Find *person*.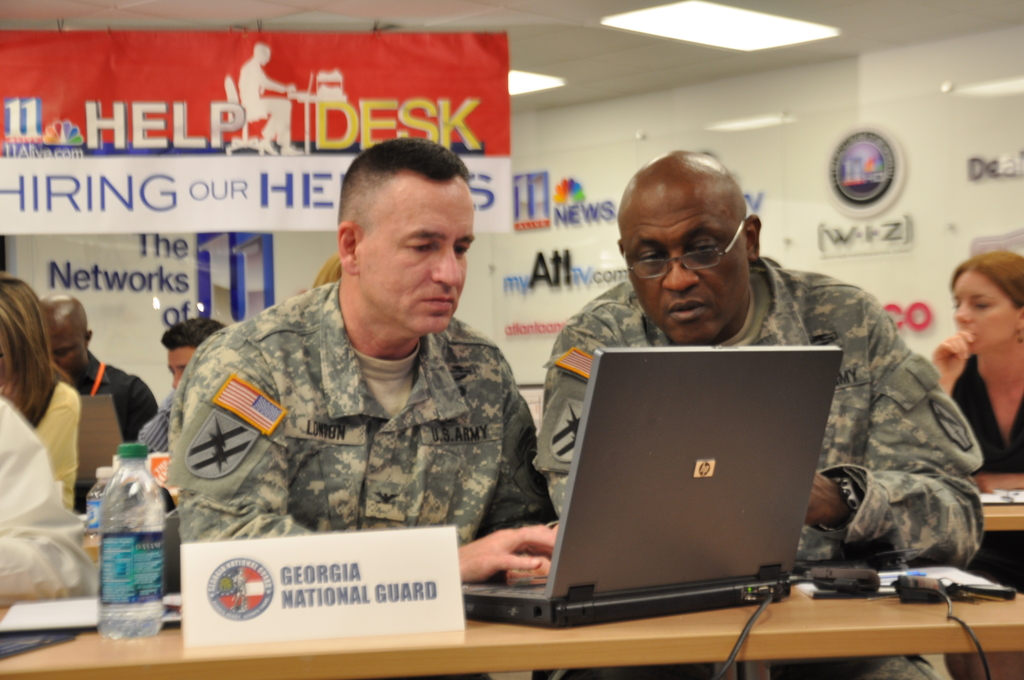
detection(159, 140, 562, 588).
